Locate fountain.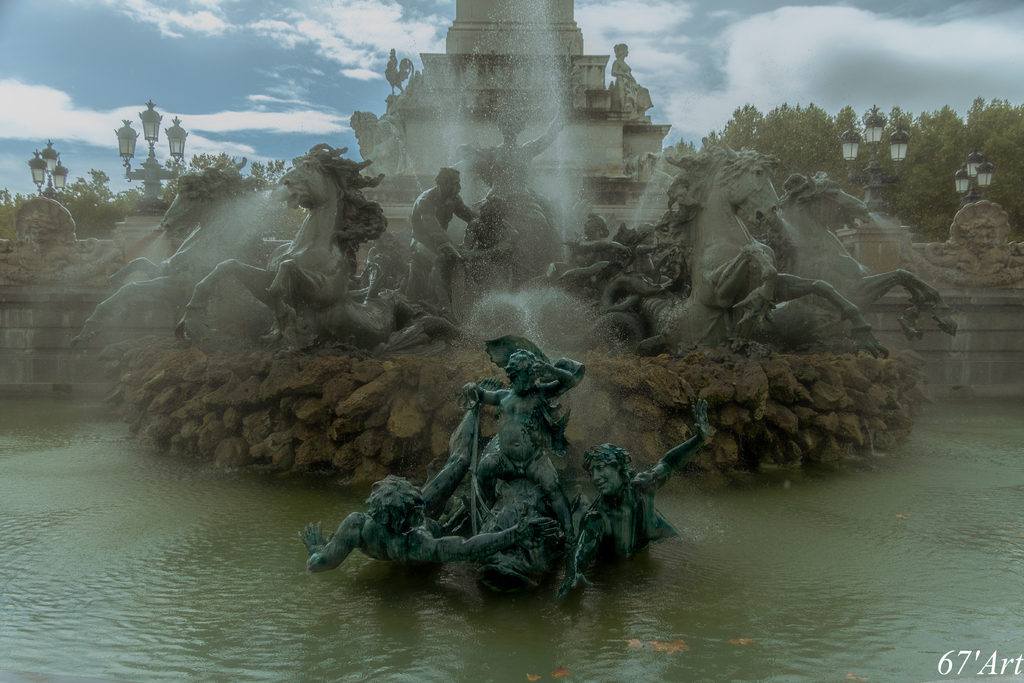
Bounding box: l=119, t=34, r=954, b=594.
